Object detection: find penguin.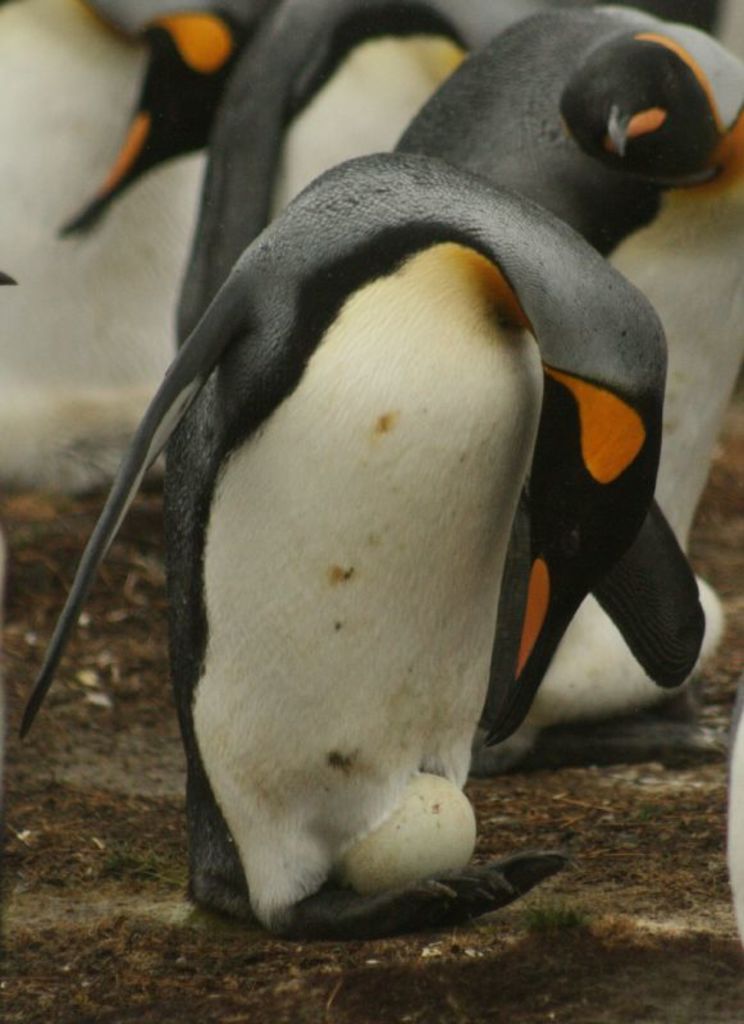
393/0/743/771.
